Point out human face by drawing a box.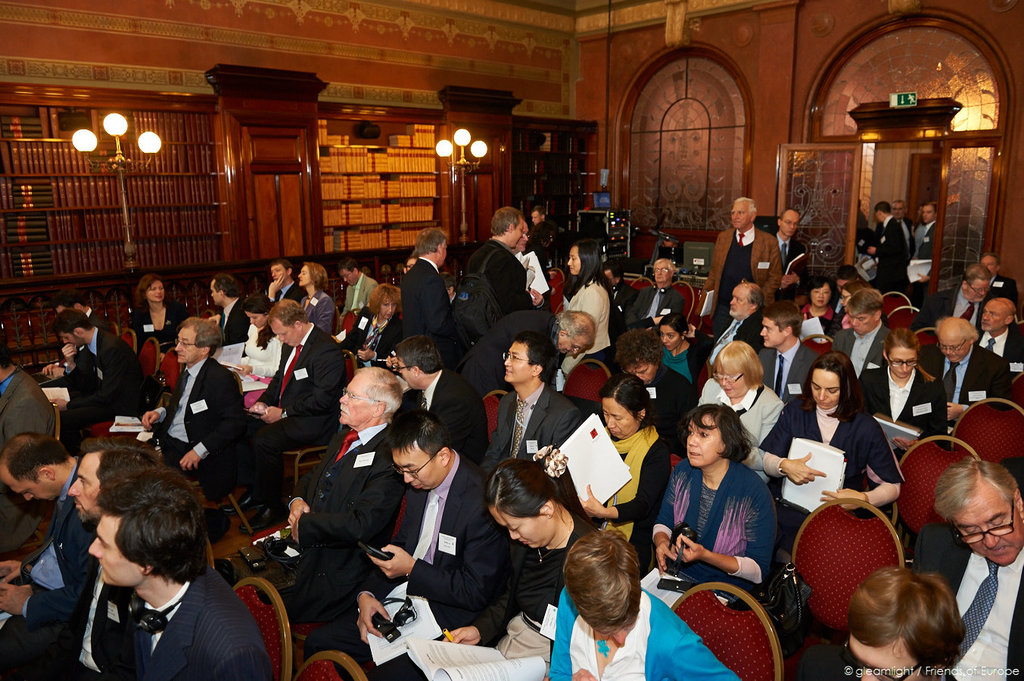
(x1=945, y1=480, x2=1022, y2=561).
